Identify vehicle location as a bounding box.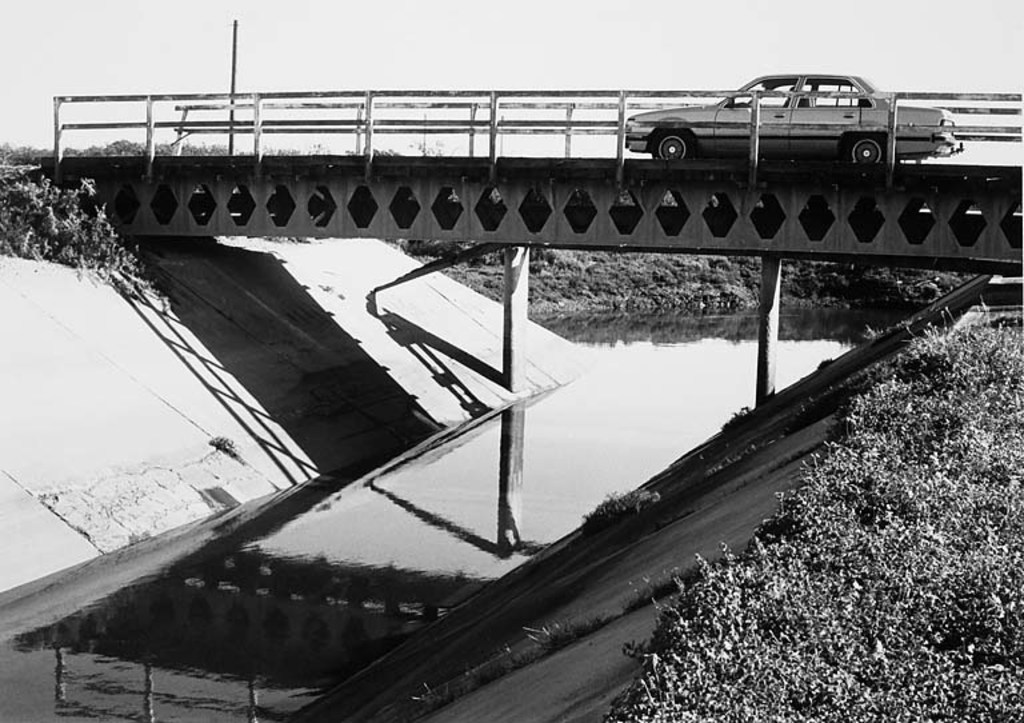
(611, 67, 969, 177).
